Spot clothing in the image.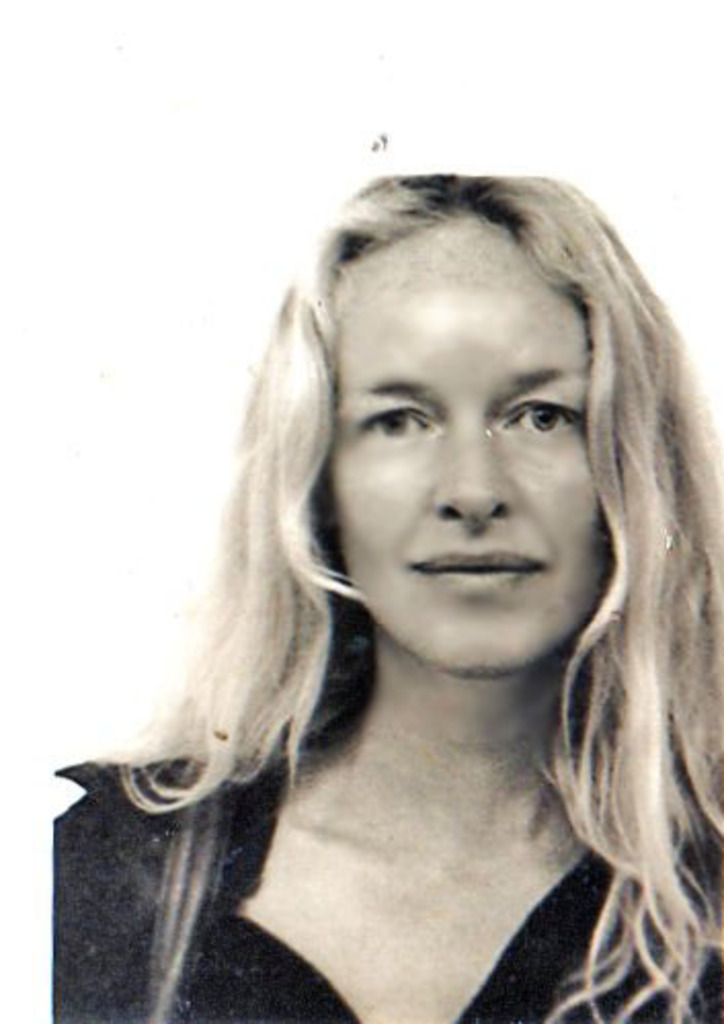
clothing found at locate(53, 749, 722, 1022).
